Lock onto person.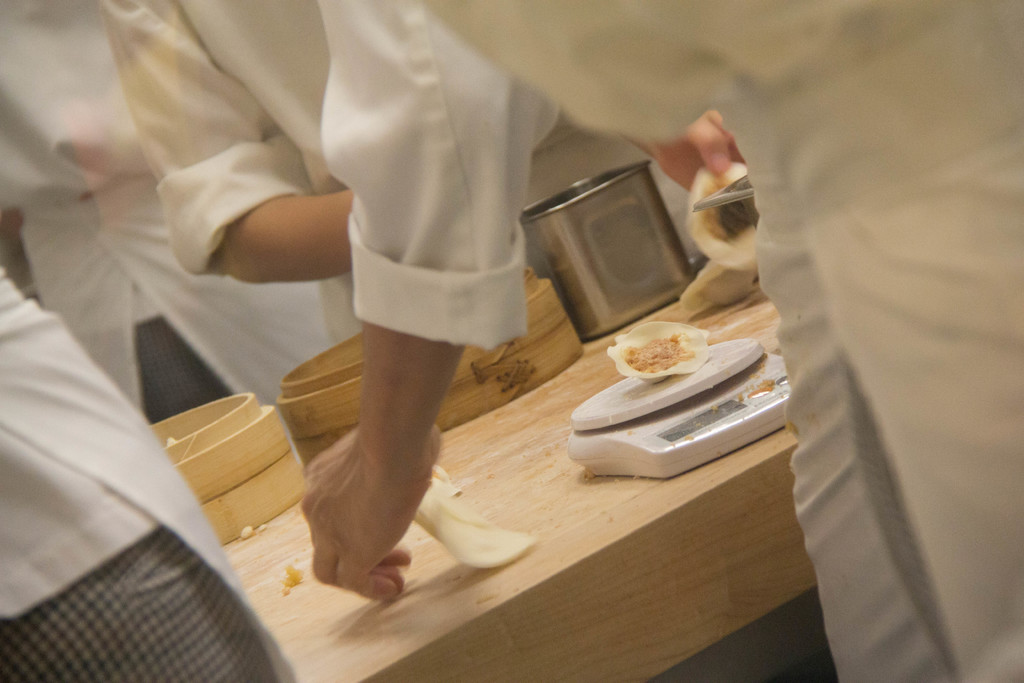
Locked: [left=297, top=0, right=1023, bottom=682].
